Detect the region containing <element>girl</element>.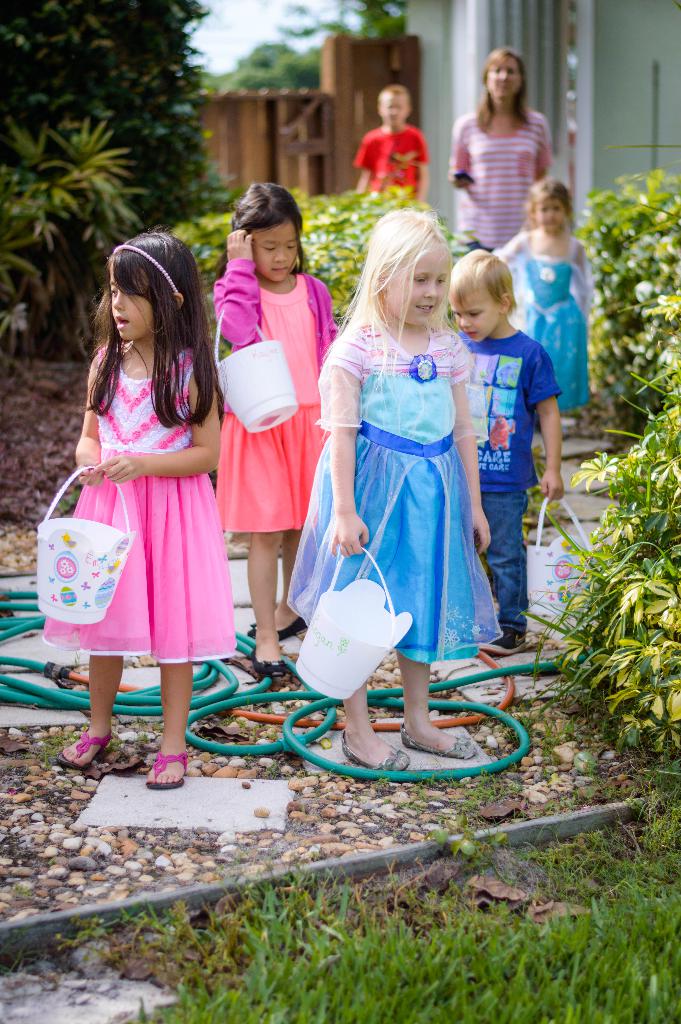
{"x1": 292, "y1": 214, "x2": 487, "y2": 750}.
